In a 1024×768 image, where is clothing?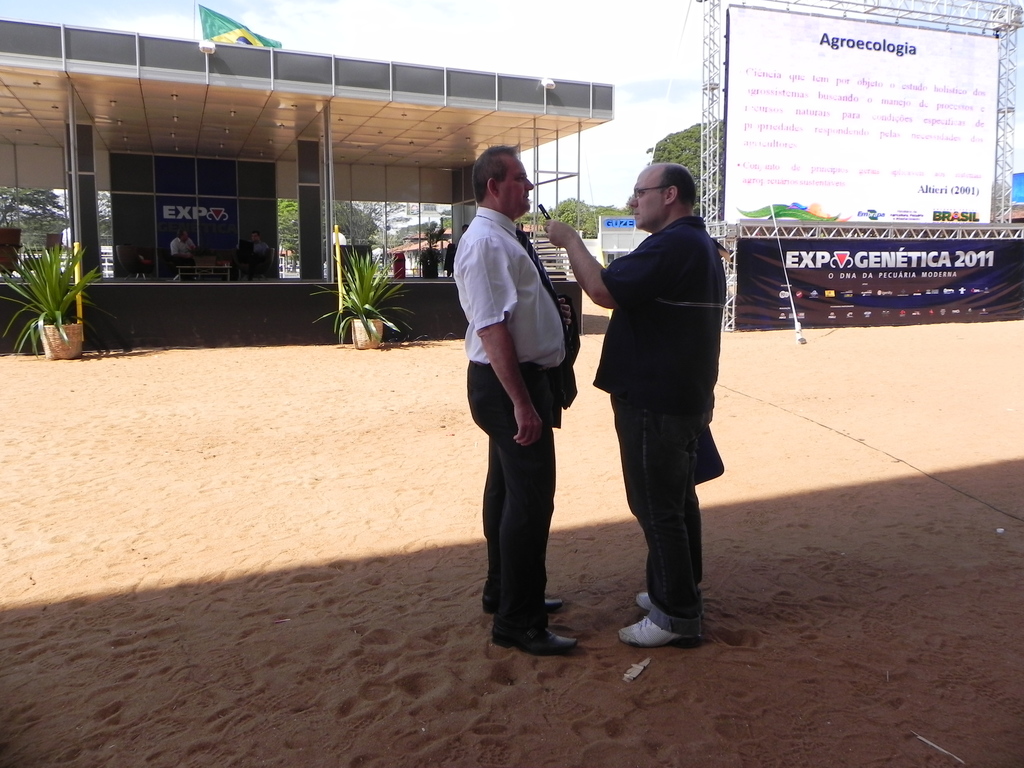
<region>591, 211, 729, 637</region>.
